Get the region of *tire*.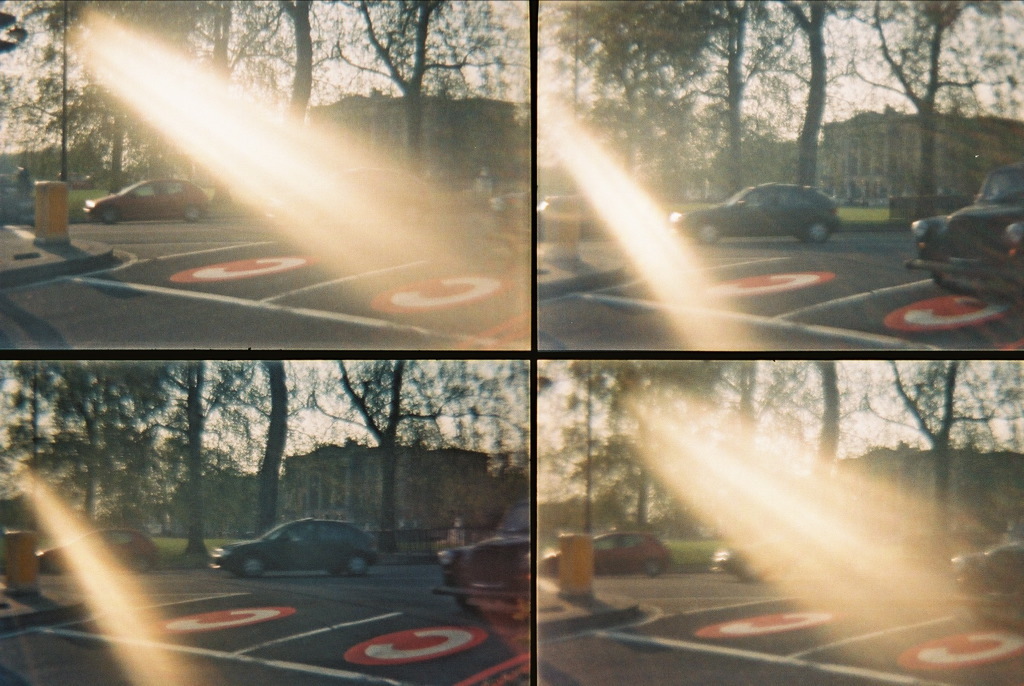
<region>102, 205, 119, 224</region>.
